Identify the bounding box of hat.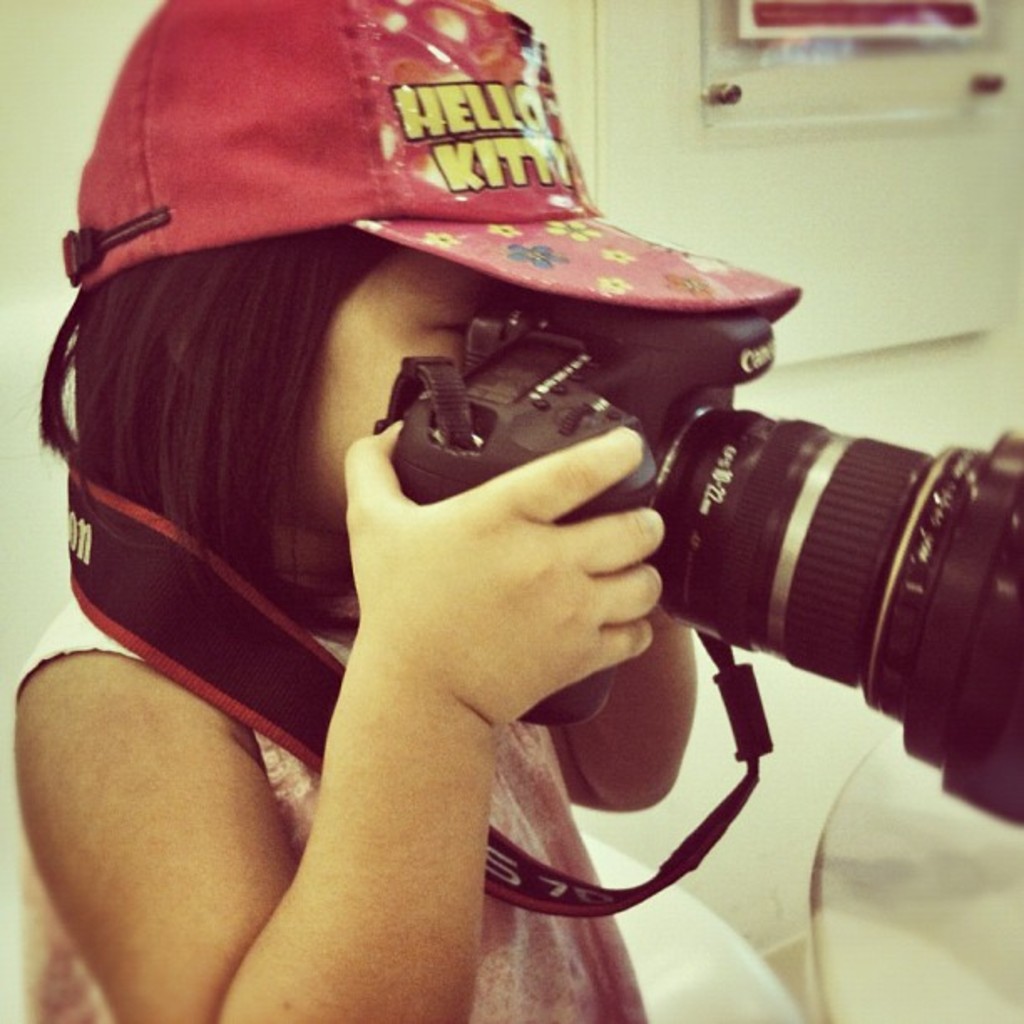
Rect(60, 0, 805, 318).
